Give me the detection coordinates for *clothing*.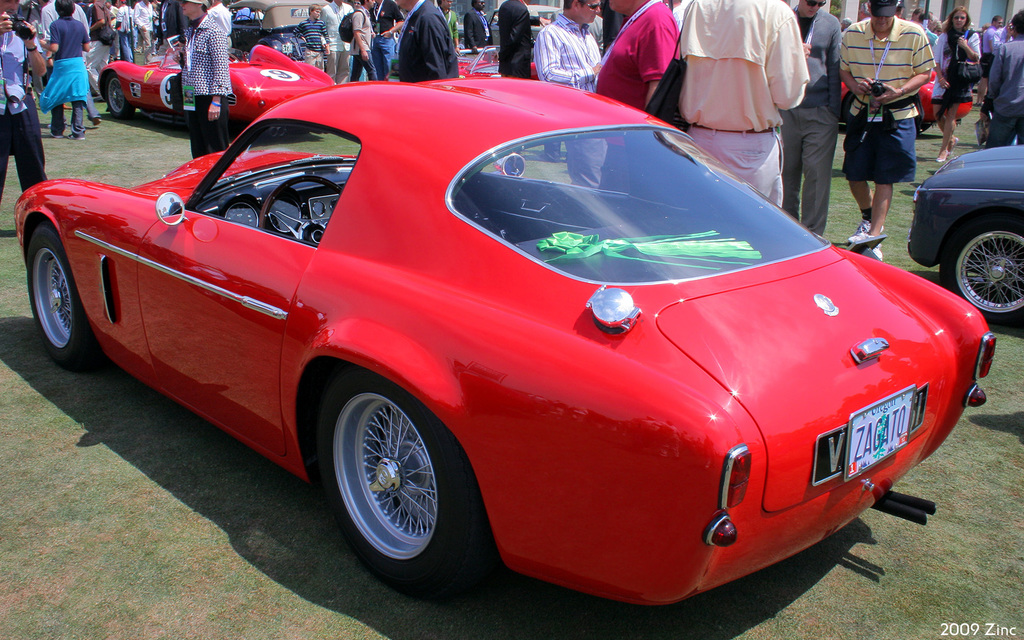
[x1=982, y1=42, x2=1023, y2=150].
